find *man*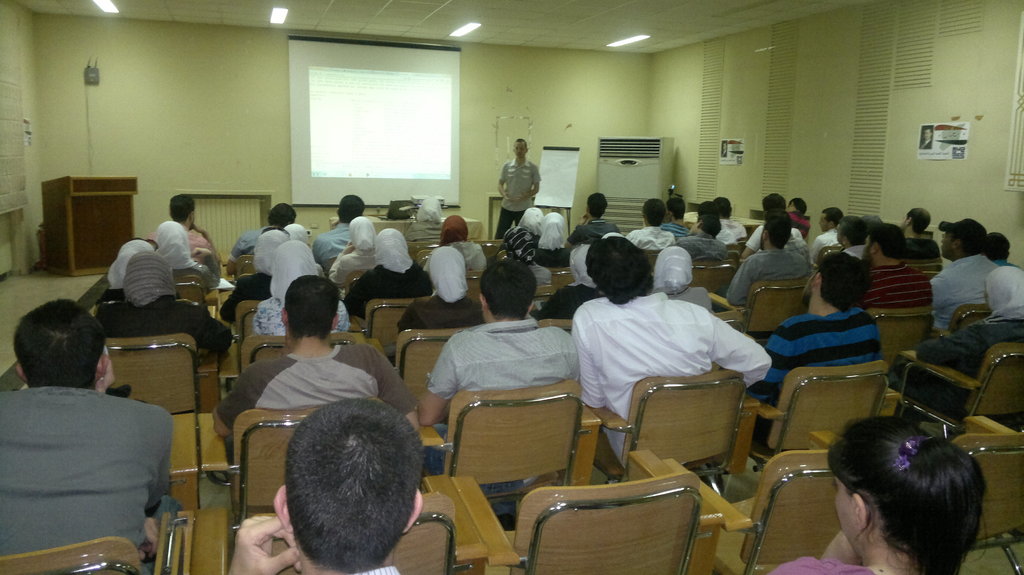
x1=986 y1=232 x2=1020 y2=269
